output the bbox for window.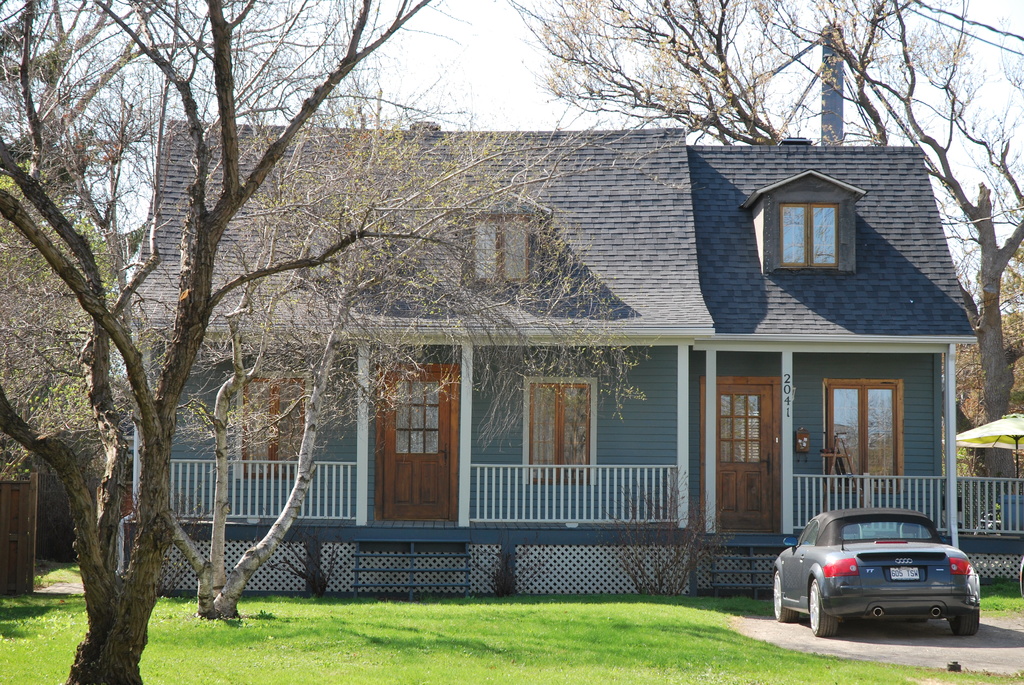
[815, 384, 905, 489].
